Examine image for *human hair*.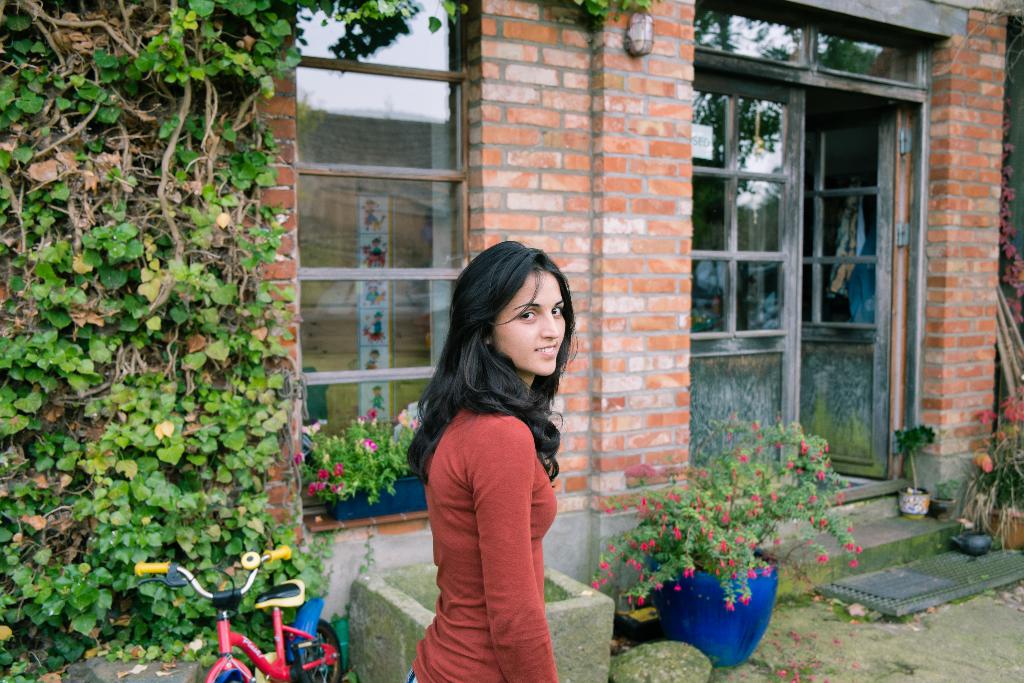
Examination result: {"left": 424, "top": 243, "right": 584, "bottom": 522}.
